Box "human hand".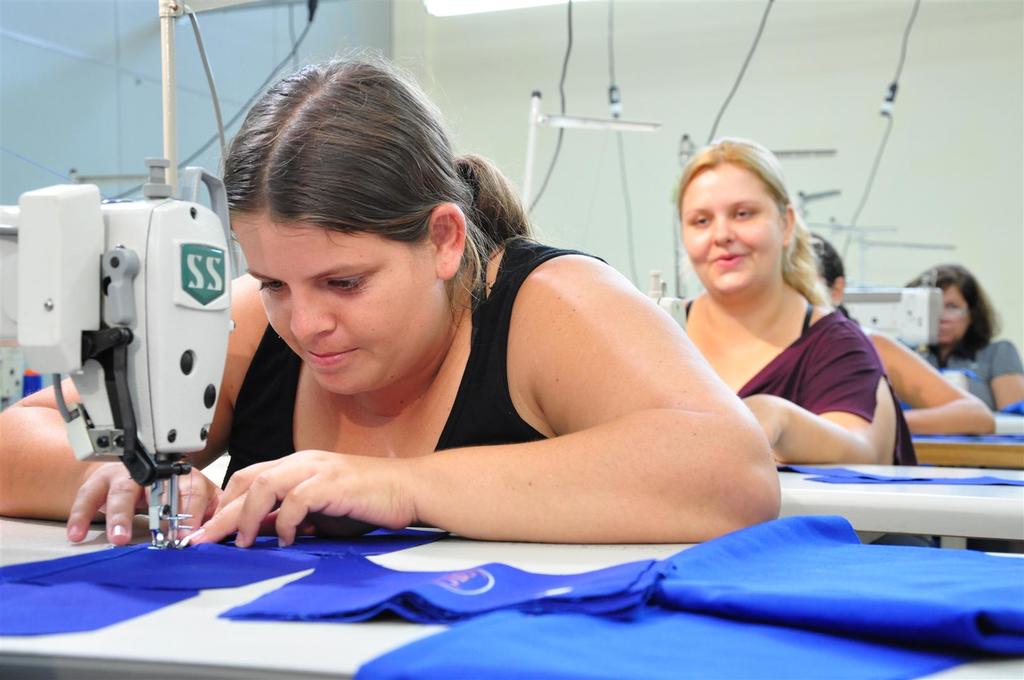
locate(184, 448, 418, 549).
